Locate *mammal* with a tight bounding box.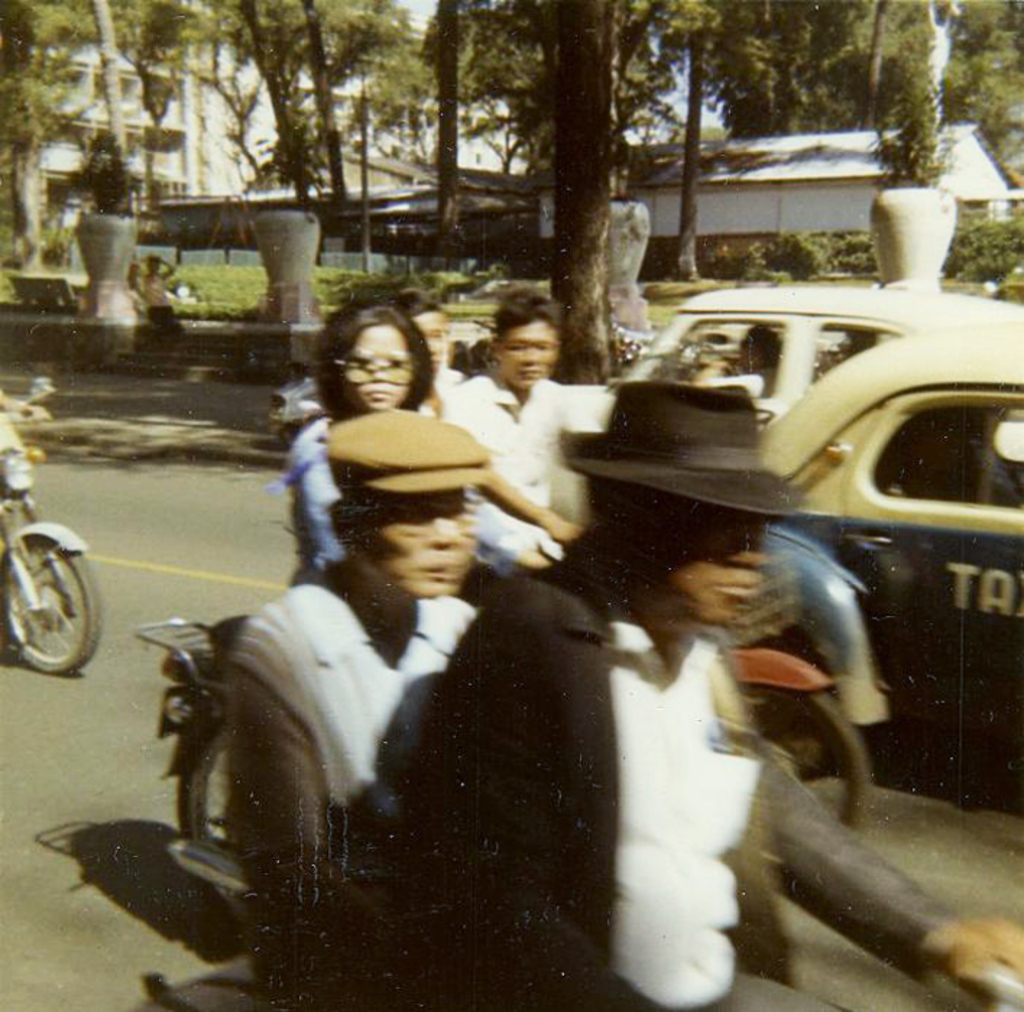
(0,385,52,428).
